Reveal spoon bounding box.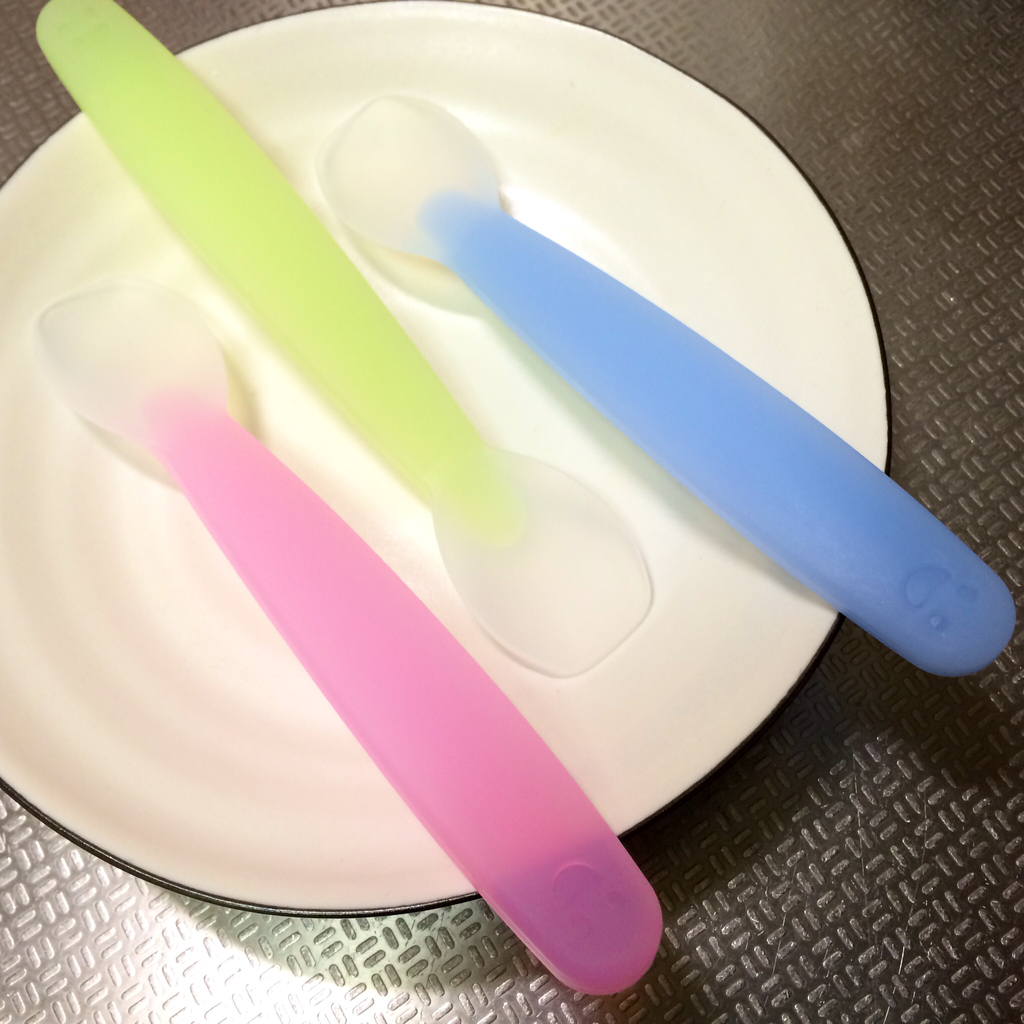
Revealed: x1=34 y1=0 x2=652 y2=676.
